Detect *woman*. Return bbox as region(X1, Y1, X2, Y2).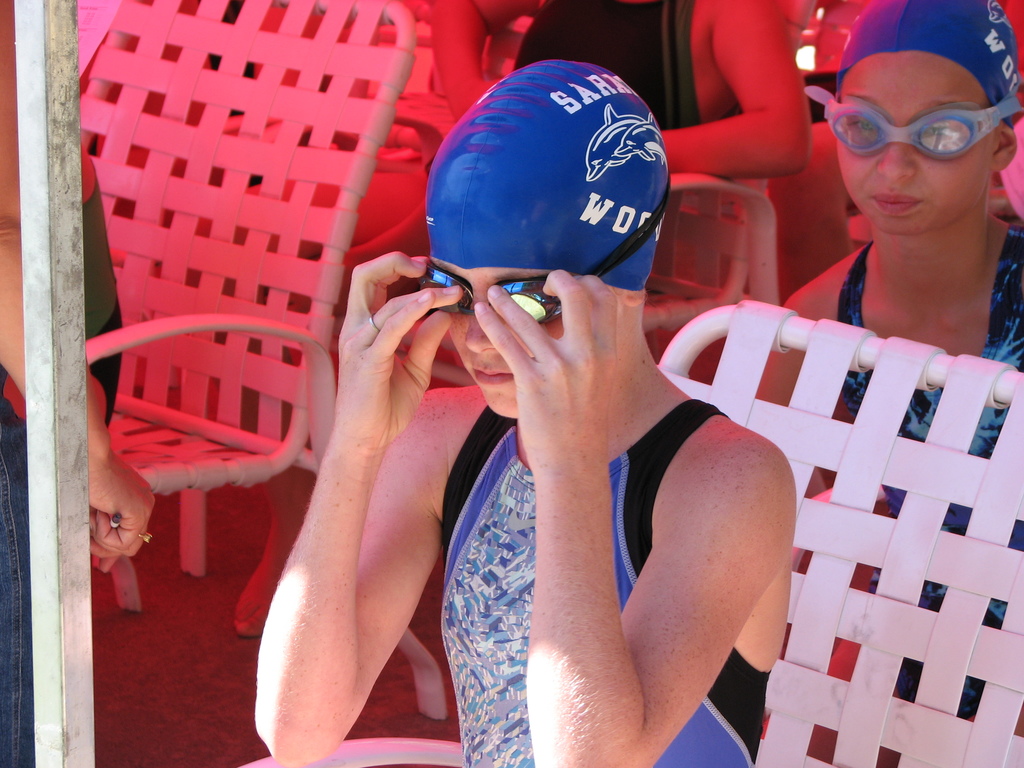
region(234, 0, 814, 637).
